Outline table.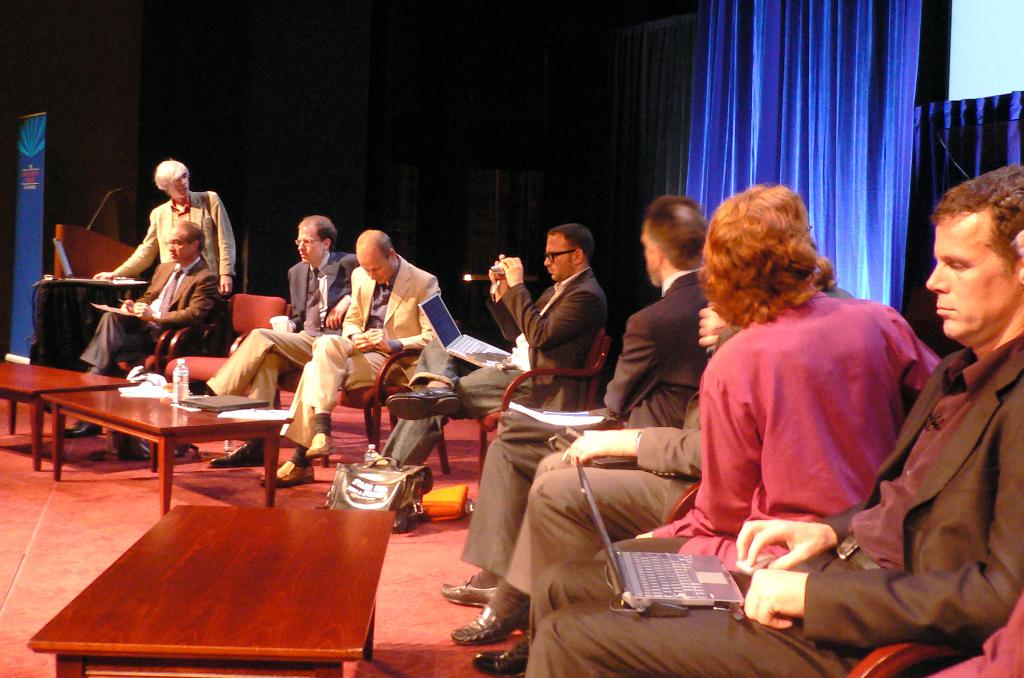
Outline: 0:343:147:488.
